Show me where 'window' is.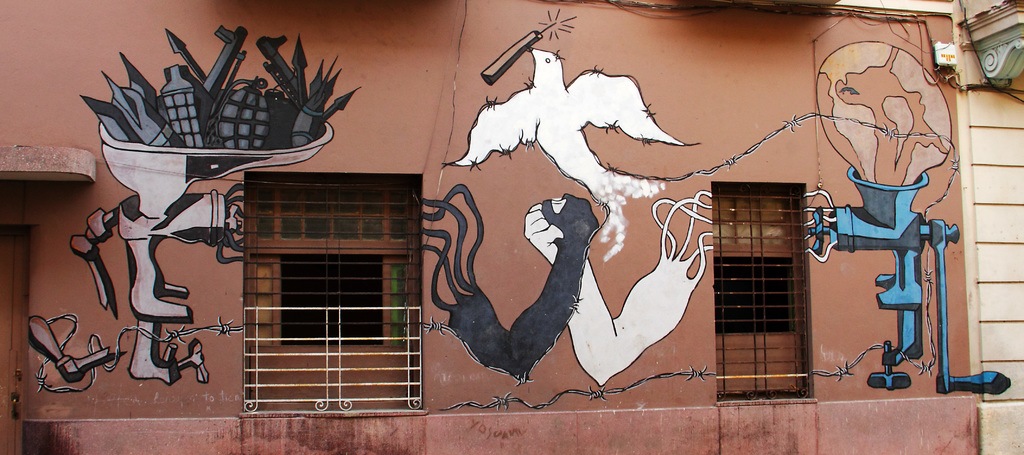
'window' is at crop(715, 326, 812, 398).
